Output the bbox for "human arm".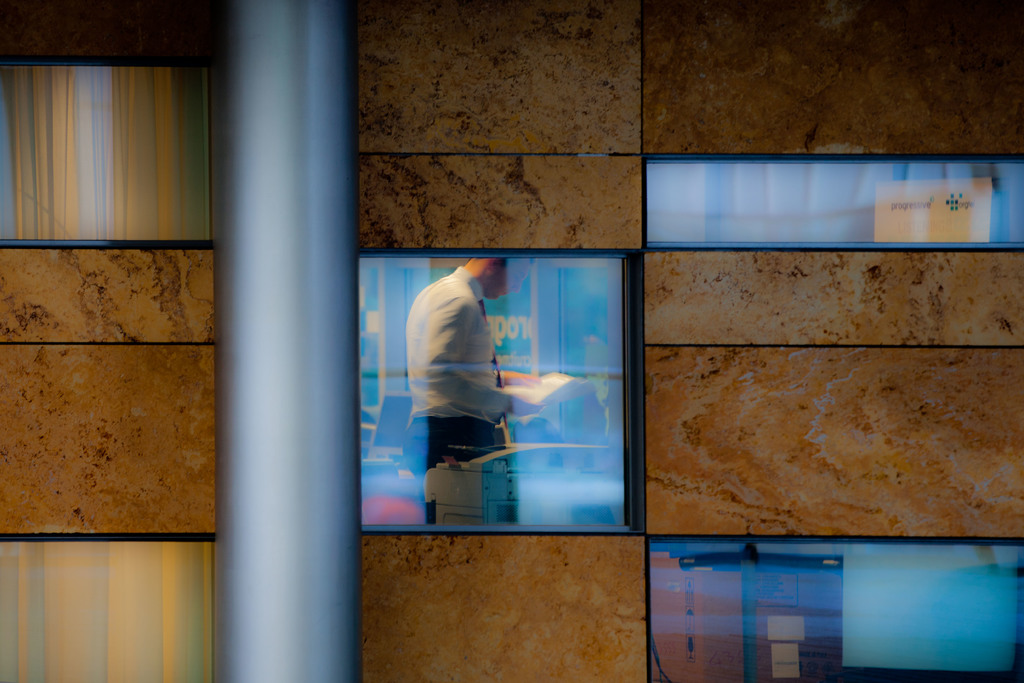
[410, 297, 536, 413].
